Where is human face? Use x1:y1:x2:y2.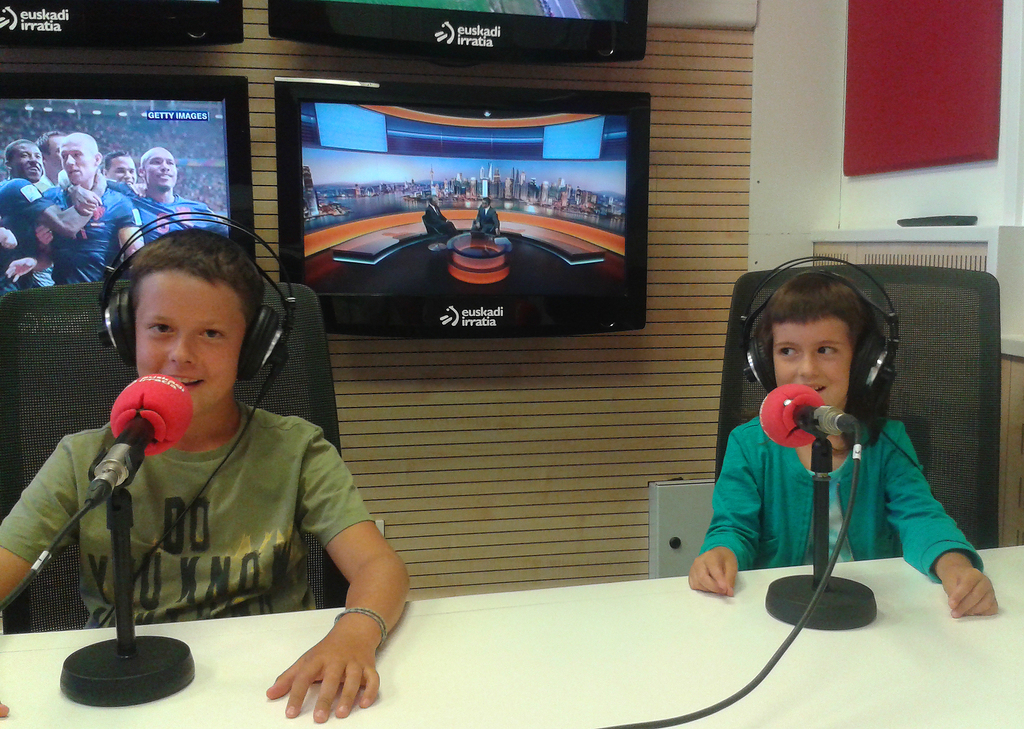
13:143:40:180.
